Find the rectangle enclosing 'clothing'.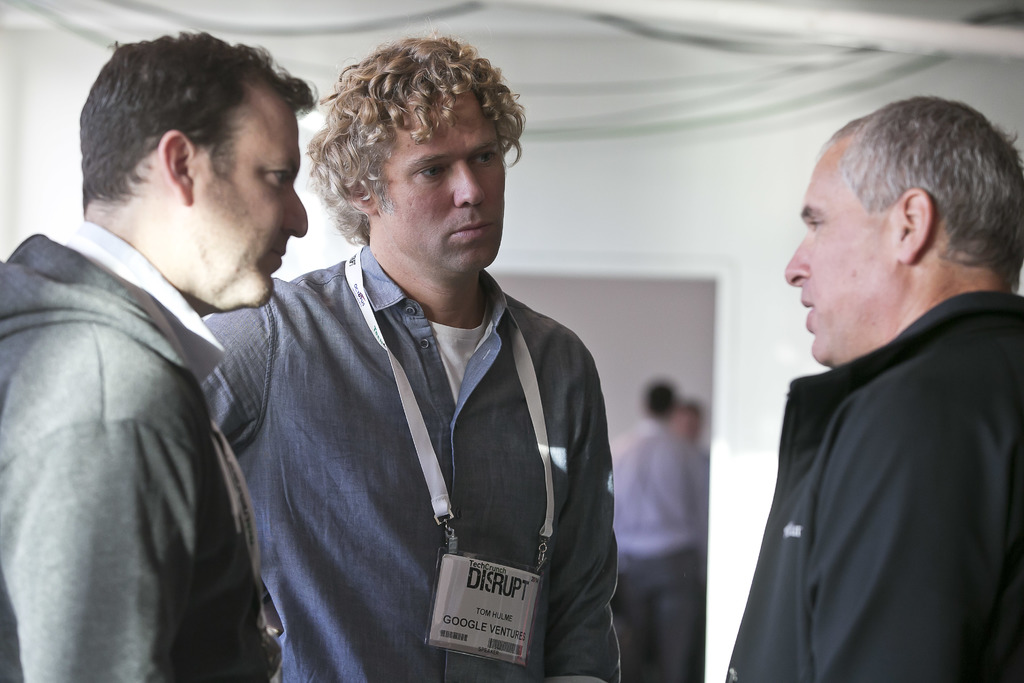
detection(721, 283, 1021, 682).
